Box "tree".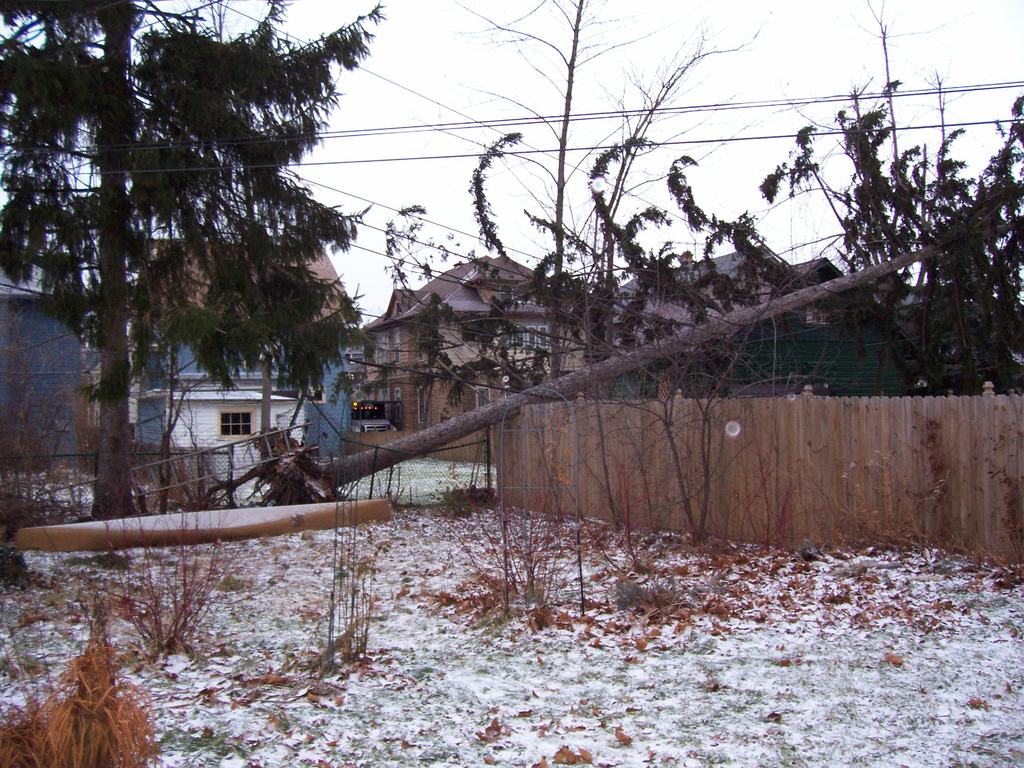
{"left": 38, "top": 9, "right": 376, "bottom": 531}.
